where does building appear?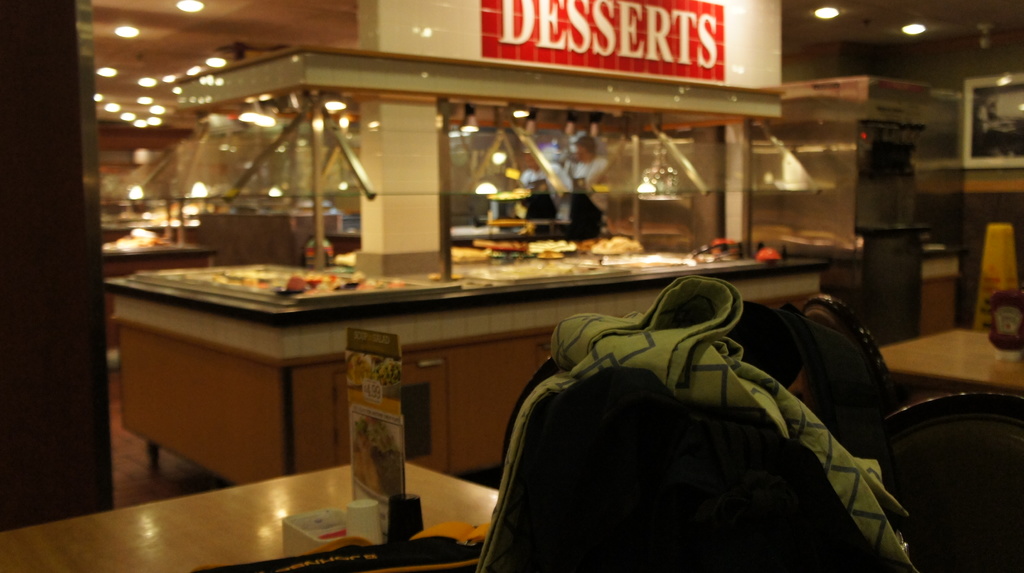
Appears at 0 0 1023 572.
